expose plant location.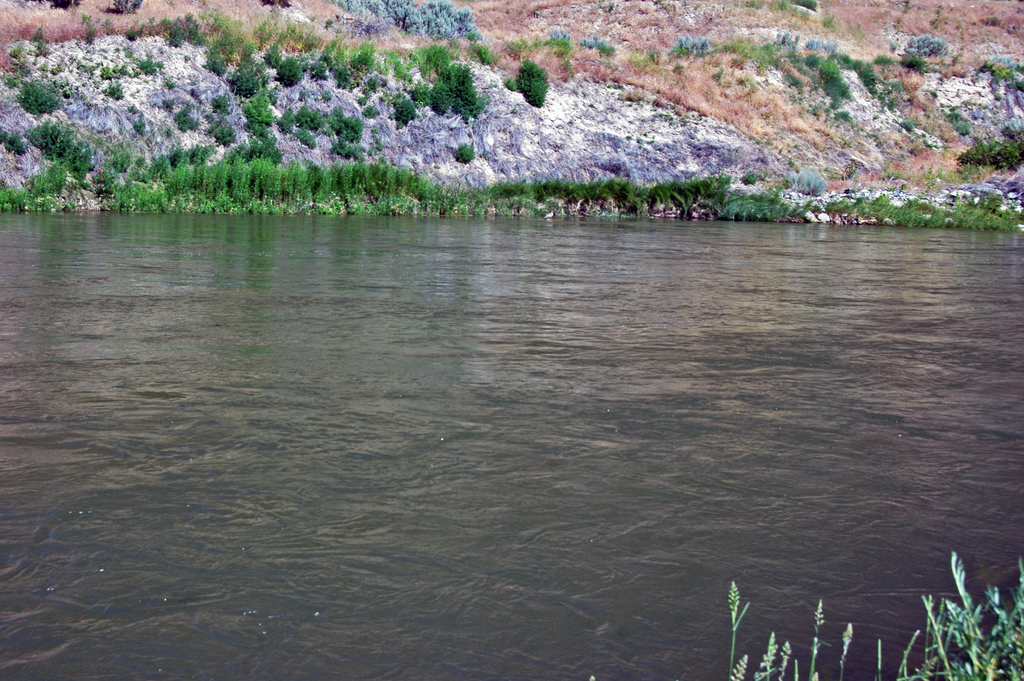
Exposed at x1=185, y1=9, x2=205, y2=47.
